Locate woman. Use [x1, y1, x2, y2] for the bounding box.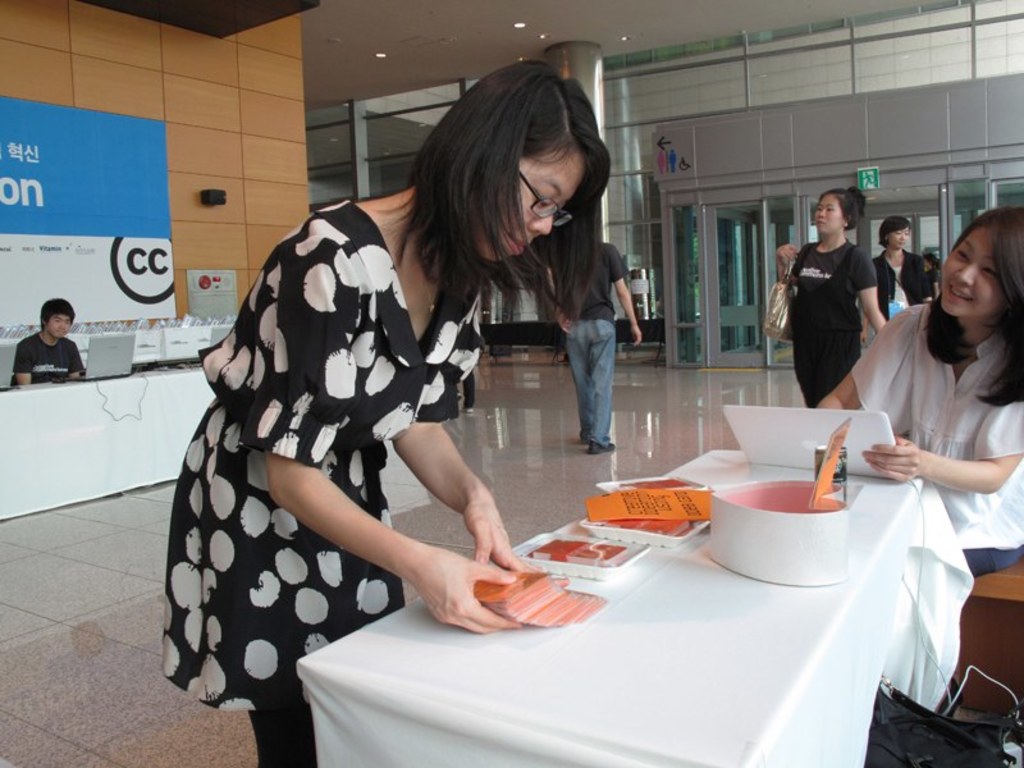
[783, 198, 891, 413].
